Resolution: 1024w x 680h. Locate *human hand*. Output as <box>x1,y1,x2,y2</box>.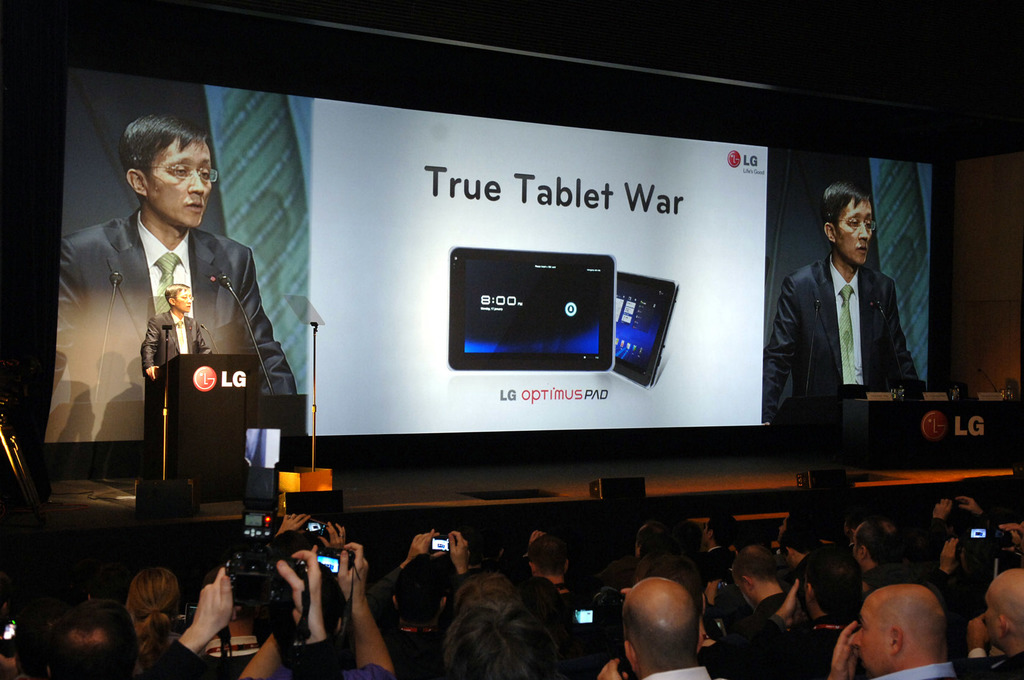
<box>780,576,806,625</box>.
